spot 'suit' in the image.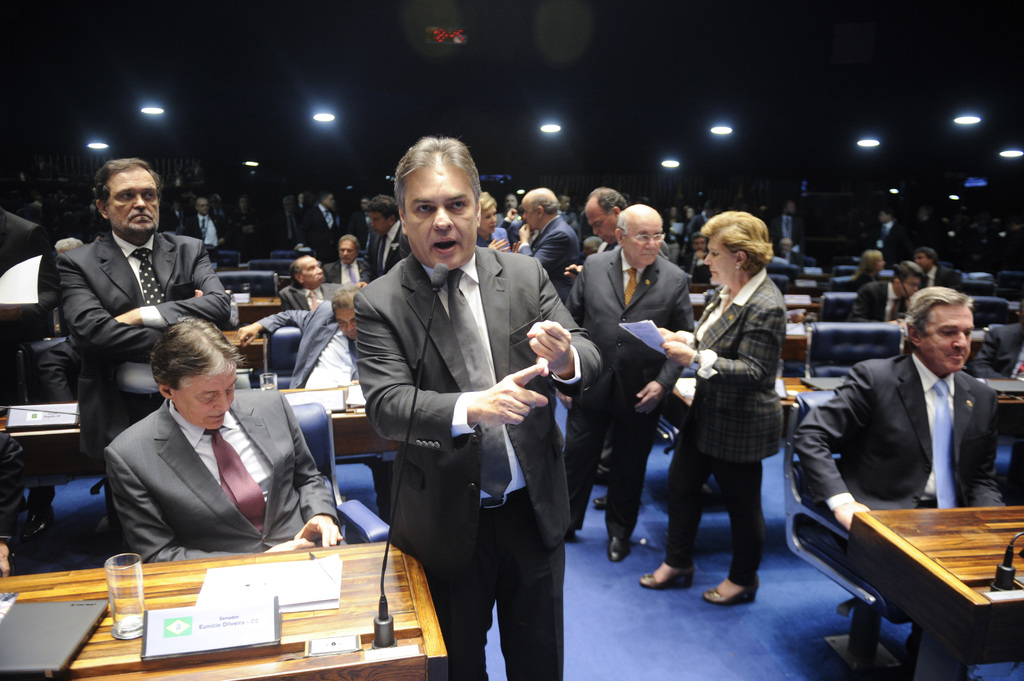
'suit' found at <bbox>358, 218, 403, 278</bbox>.
